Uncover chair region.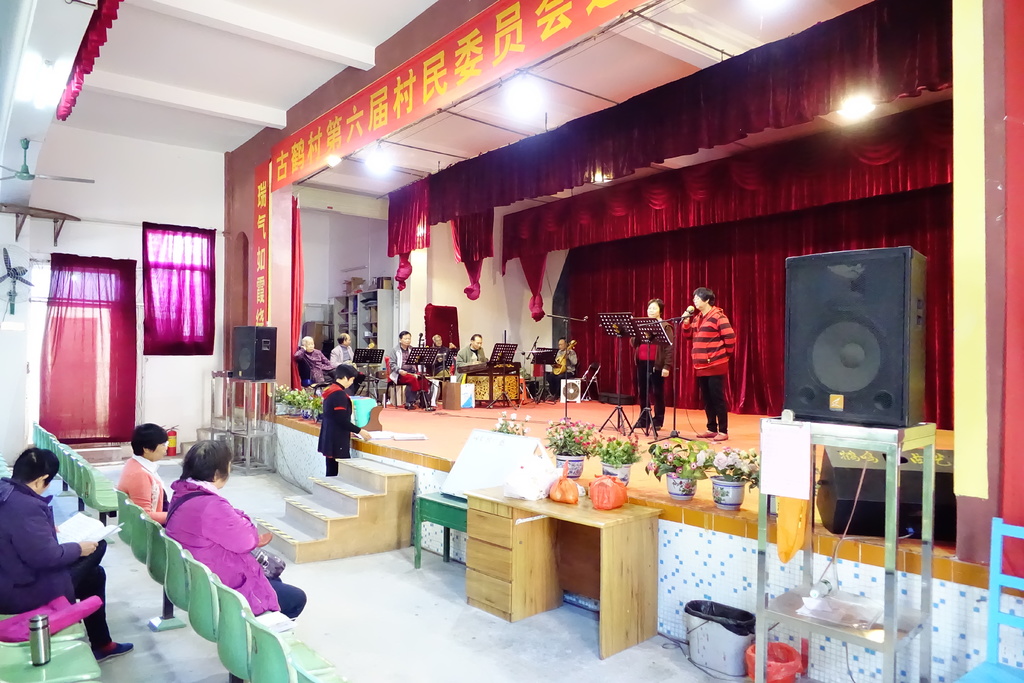
Uncovered: <region>240, 612, 331, 682</region>.
